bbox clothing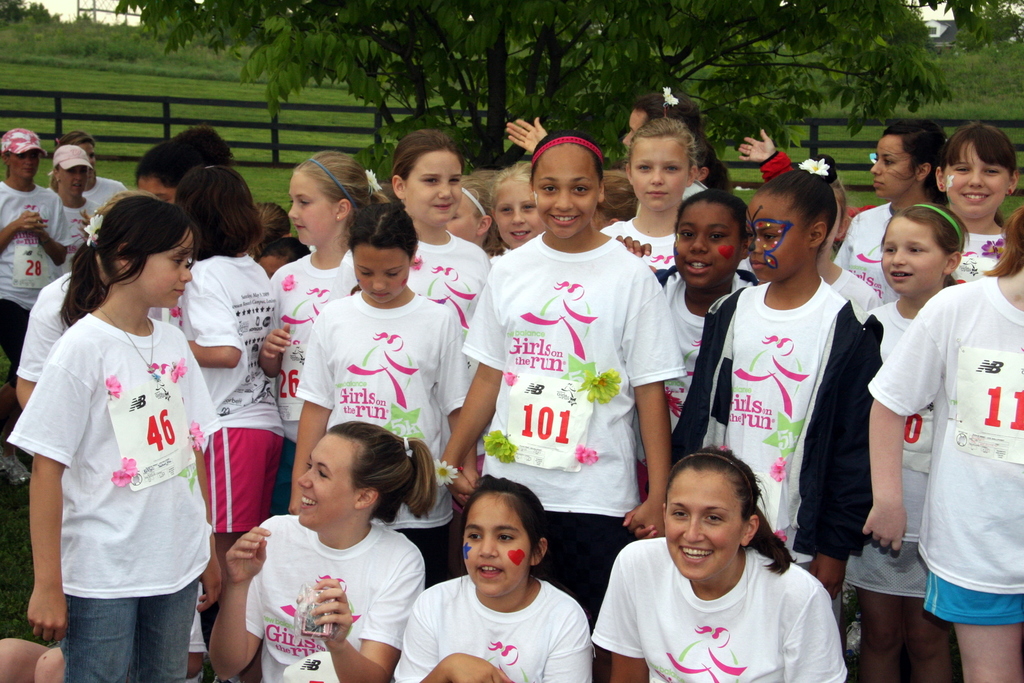
[left=586, top=529, right=840, bottom=682]
